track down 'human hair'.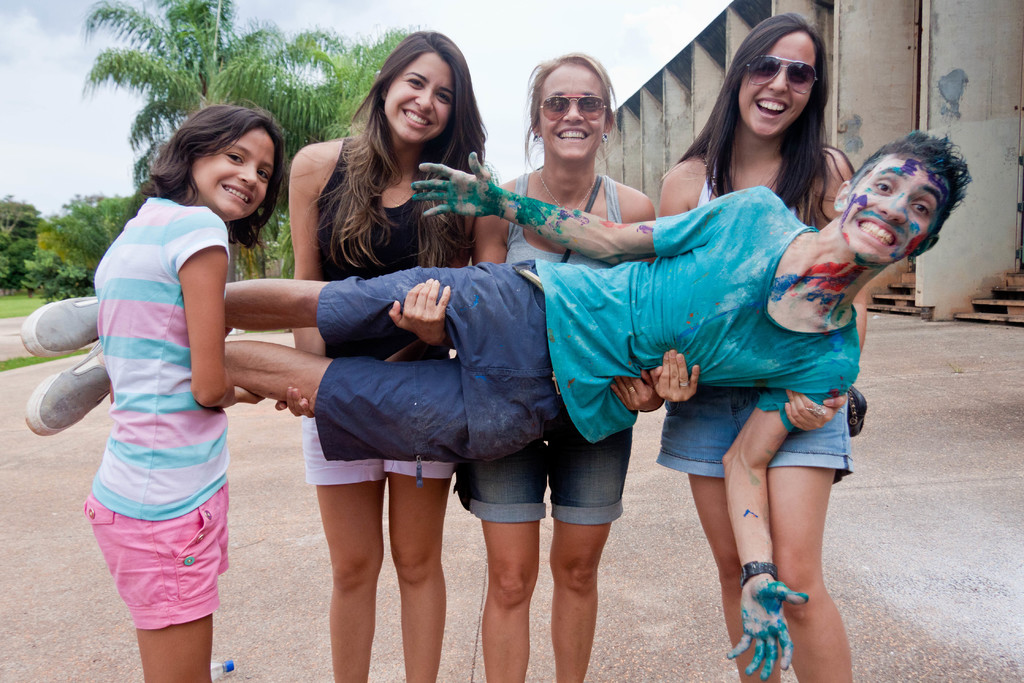
Tracked to Rect(847, 128, 975, 242).
